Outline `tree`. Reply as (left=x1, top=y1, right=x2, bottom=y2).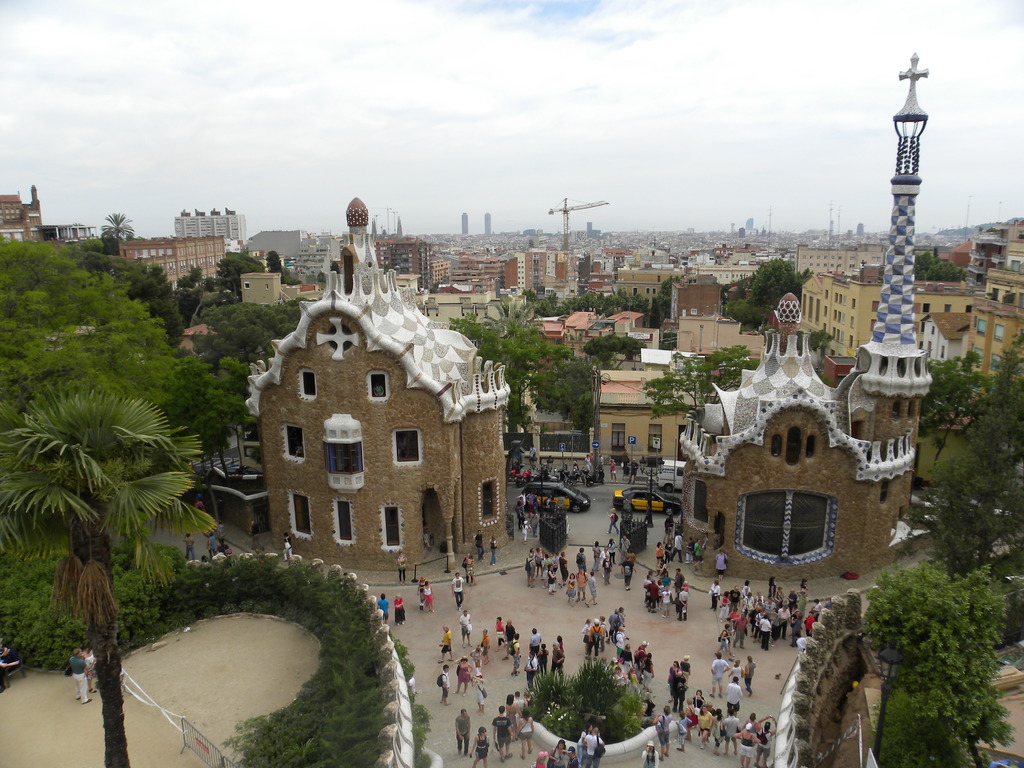
(left=899, top=441, right=1023, bottom=580).
